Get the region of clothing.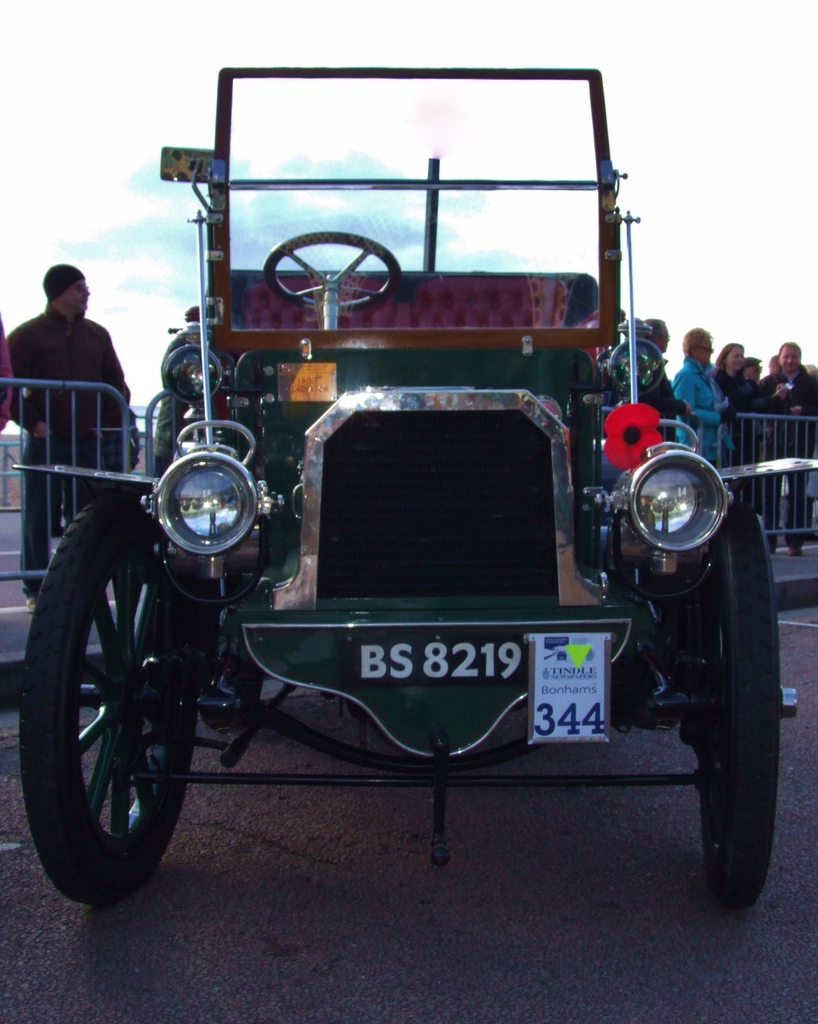
x1=675 y1=352 x2=724 y2=455.
